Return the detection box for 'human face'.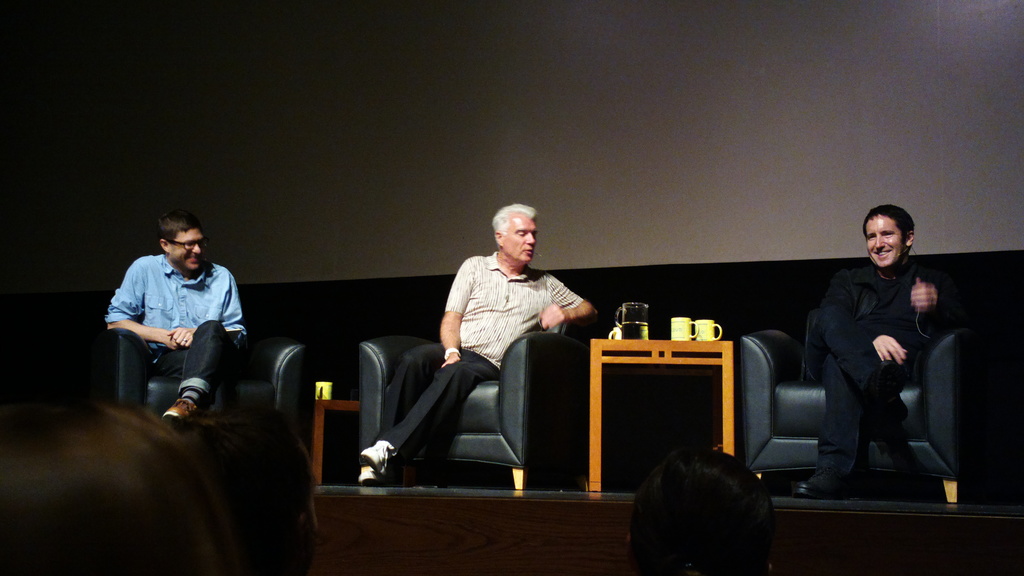
detection(862, 215, 905, 271).
